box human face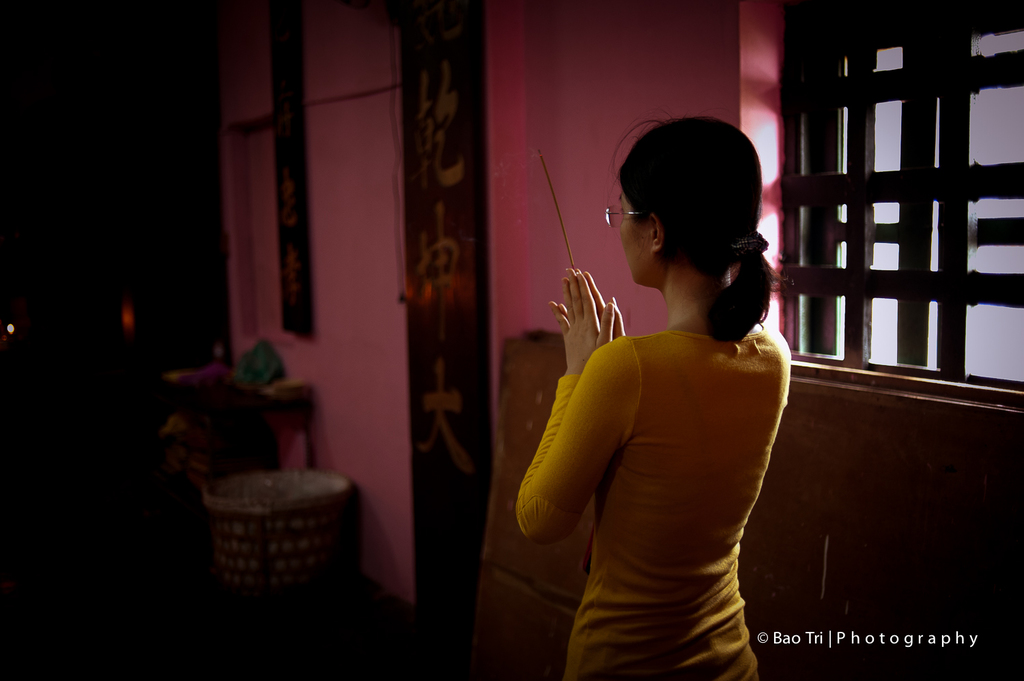
bbox=(619, 186, 648, 280)
